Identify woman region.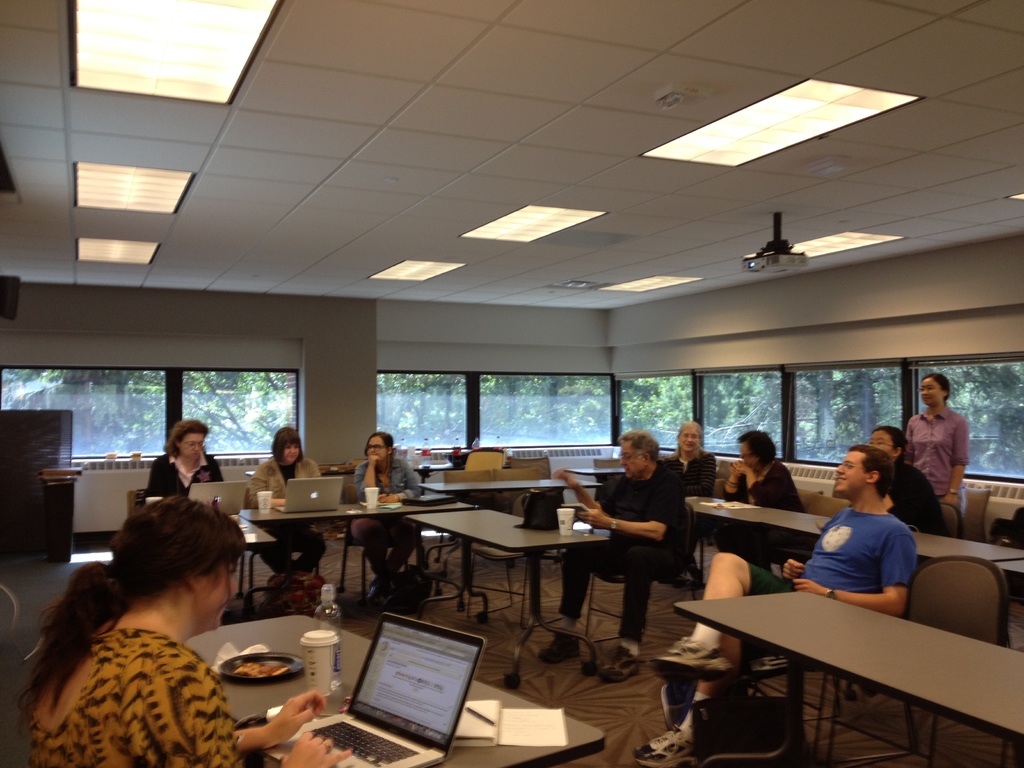
Region: box(351, 431, 420, 603).
